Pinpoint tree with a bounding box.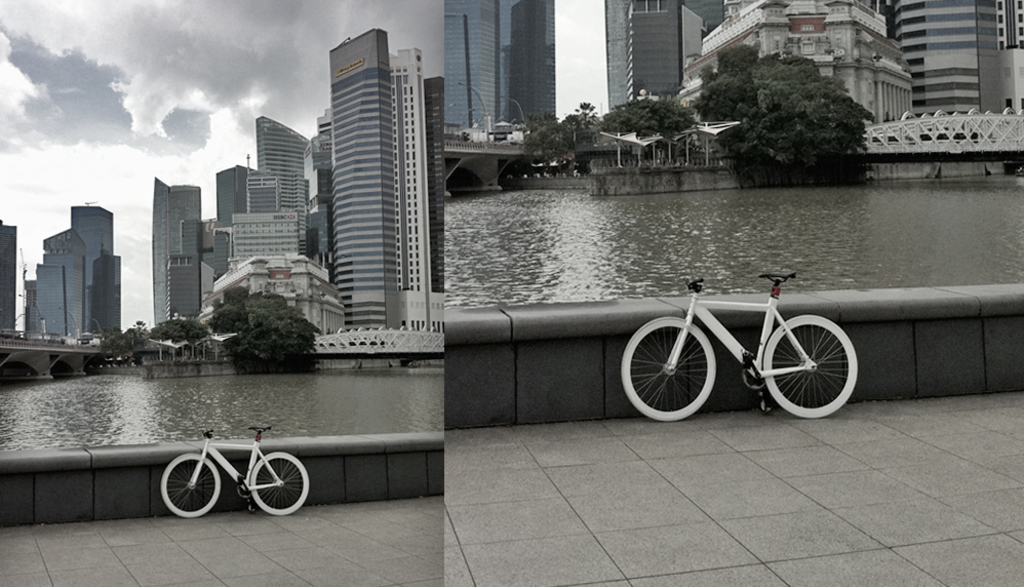
573 99 590 121.
